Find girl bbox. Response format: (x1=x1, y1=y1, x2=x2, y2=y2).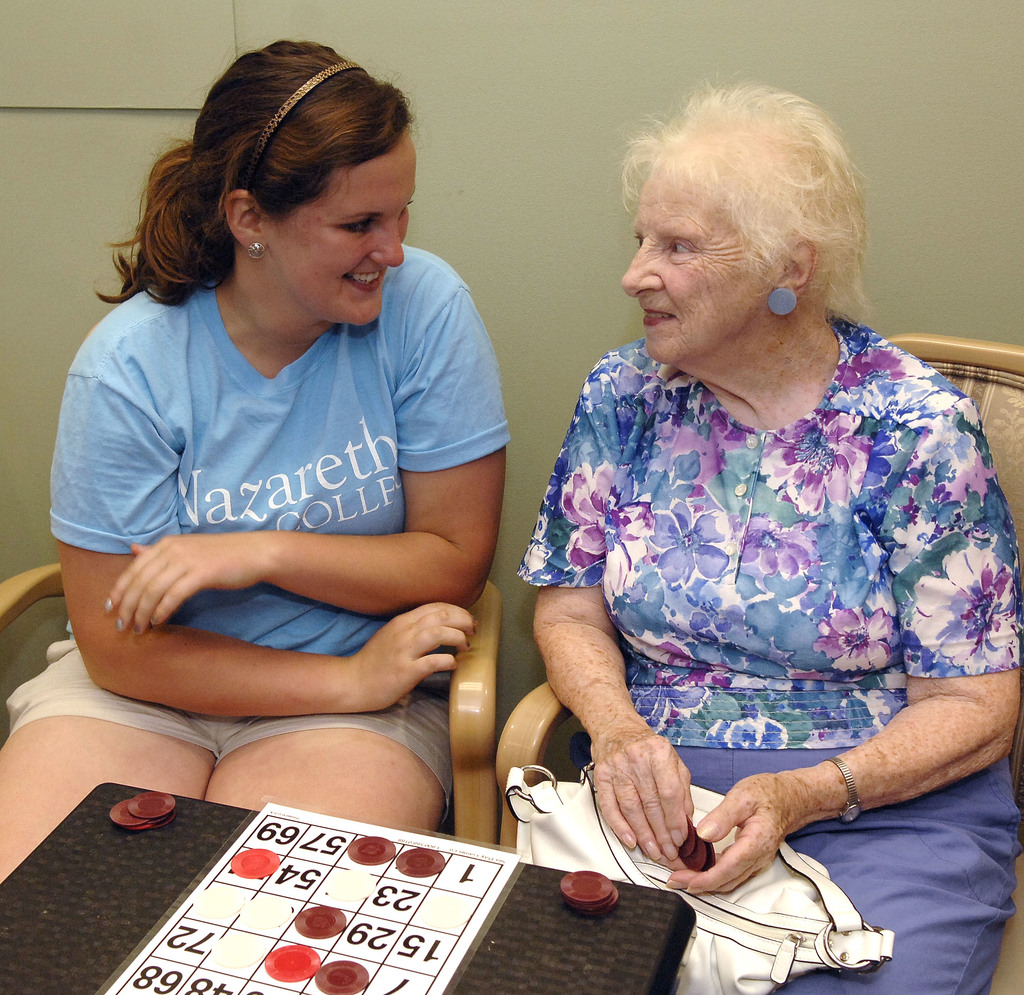
(x1=499, y1=94, x2=1023, y2=994).
